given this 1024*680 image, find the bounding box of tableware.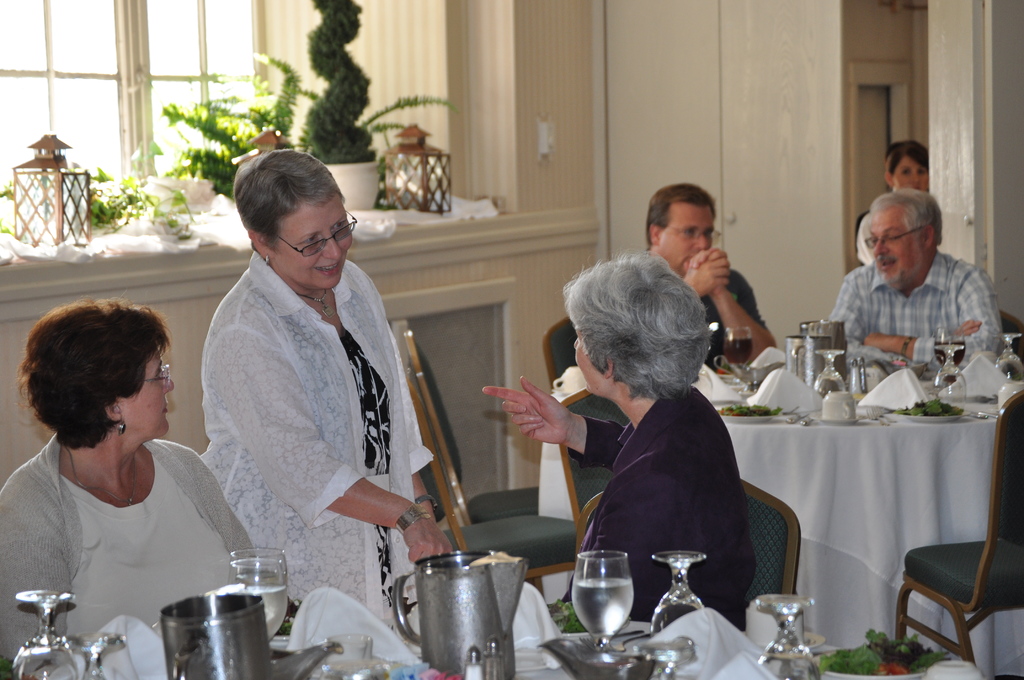
bbox=(924, 656, 984, 679).
